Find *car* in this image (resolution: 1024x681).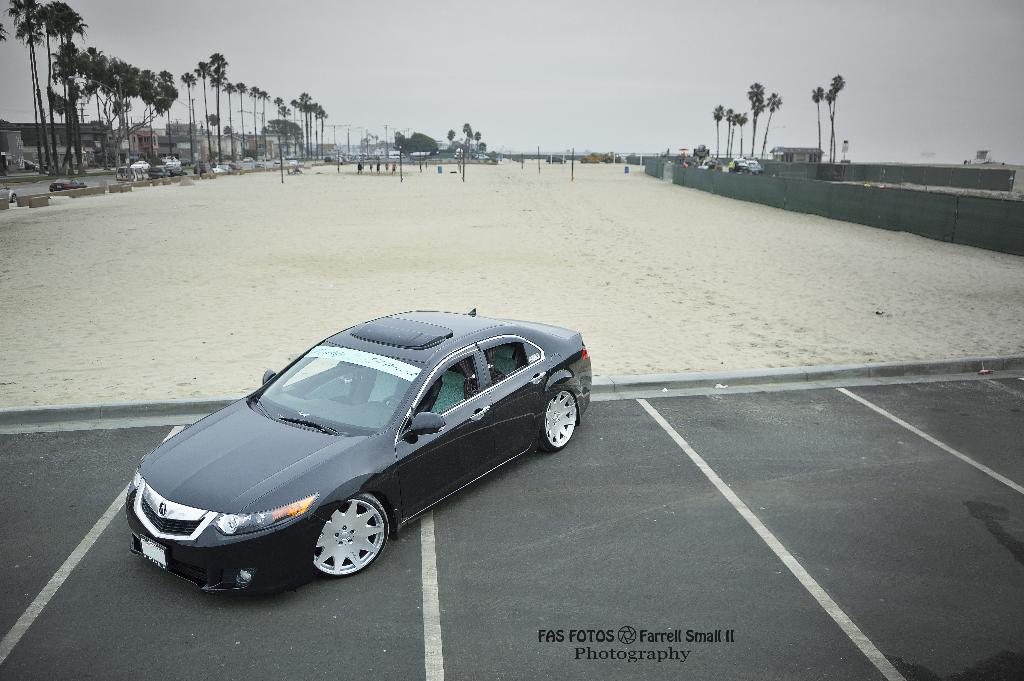
crop(273, 162, 282, 165).
